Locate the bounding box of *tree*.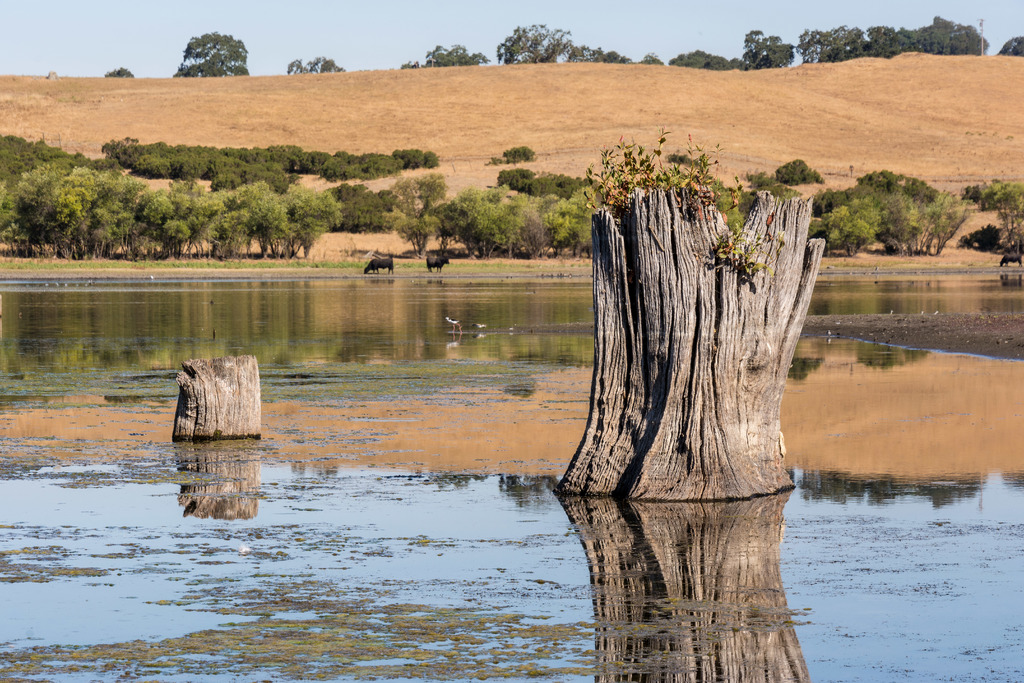
Bounding box: [99,138,442,197].
